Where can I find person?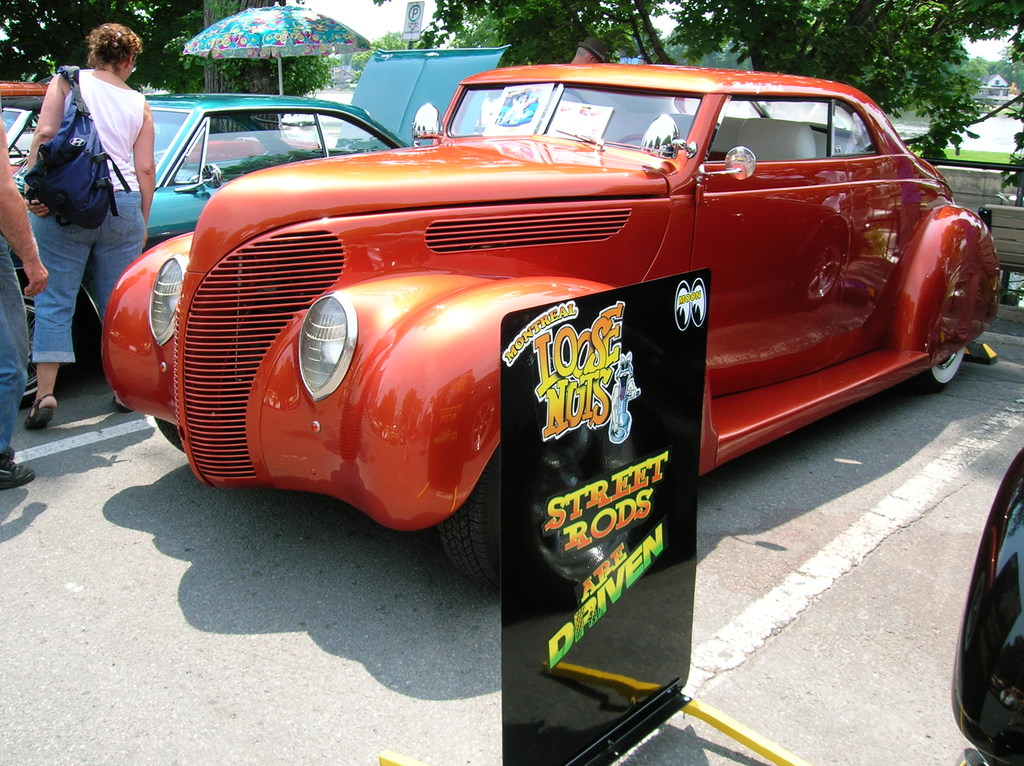
You can find it at (22,20,157,431).
